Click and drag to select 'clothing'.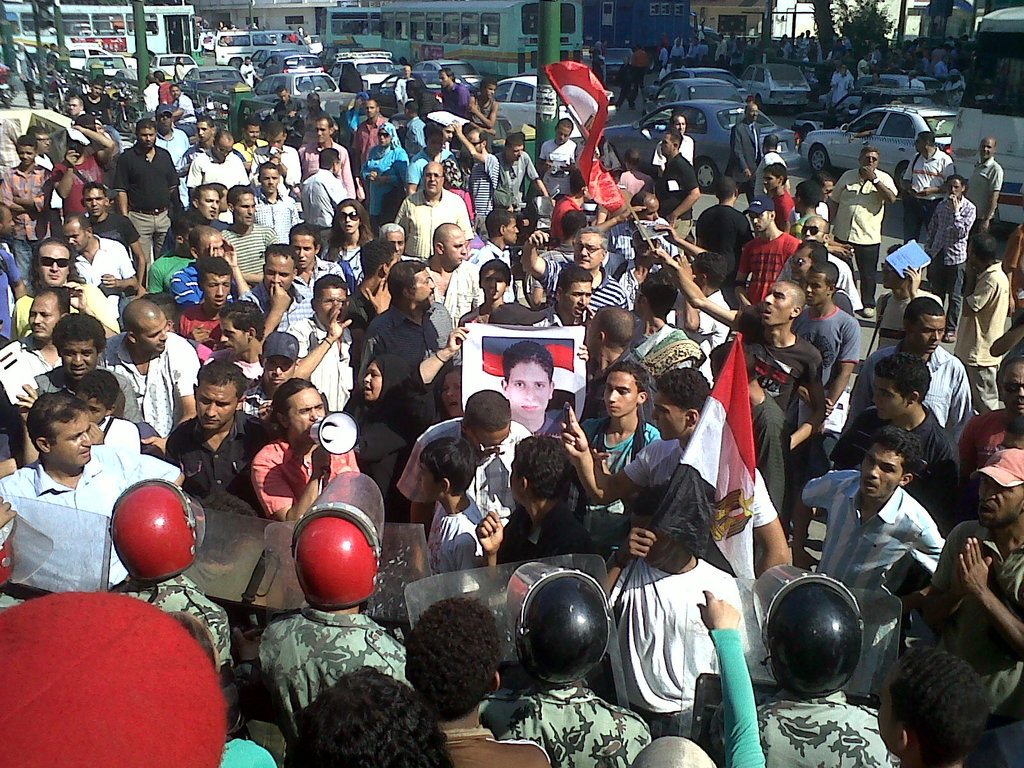
Selection: [left=636, top=321, right=692, bottom=373].
